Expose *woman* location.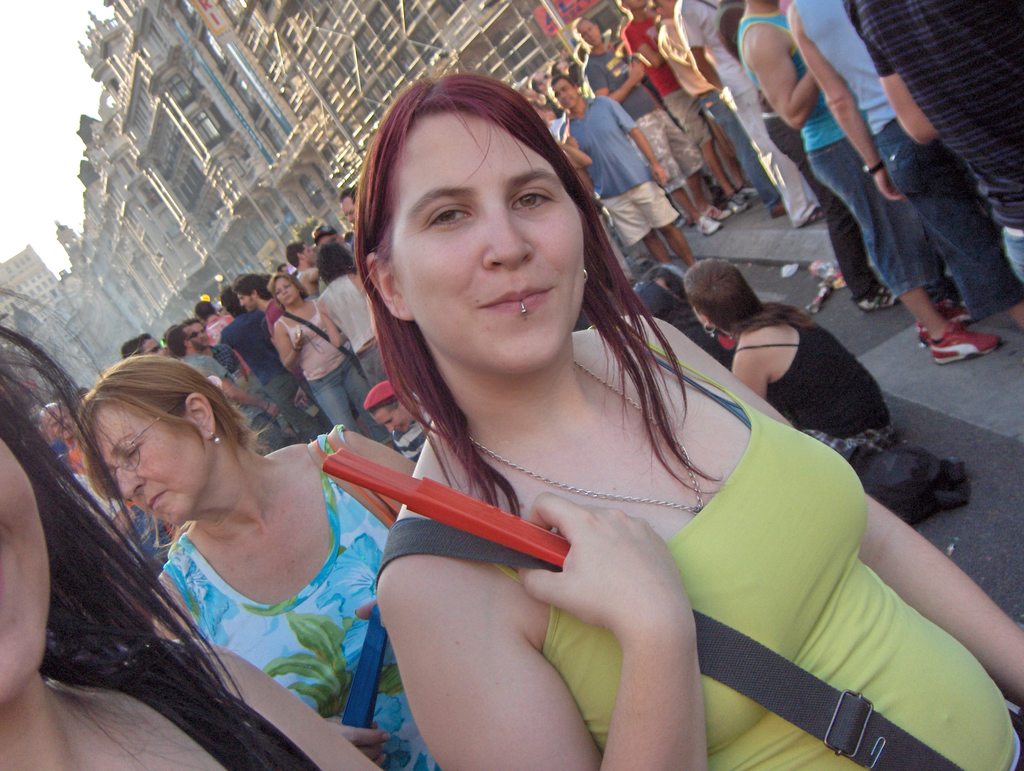
Exposed at left=179, top=79, right=900, bottom=753.
